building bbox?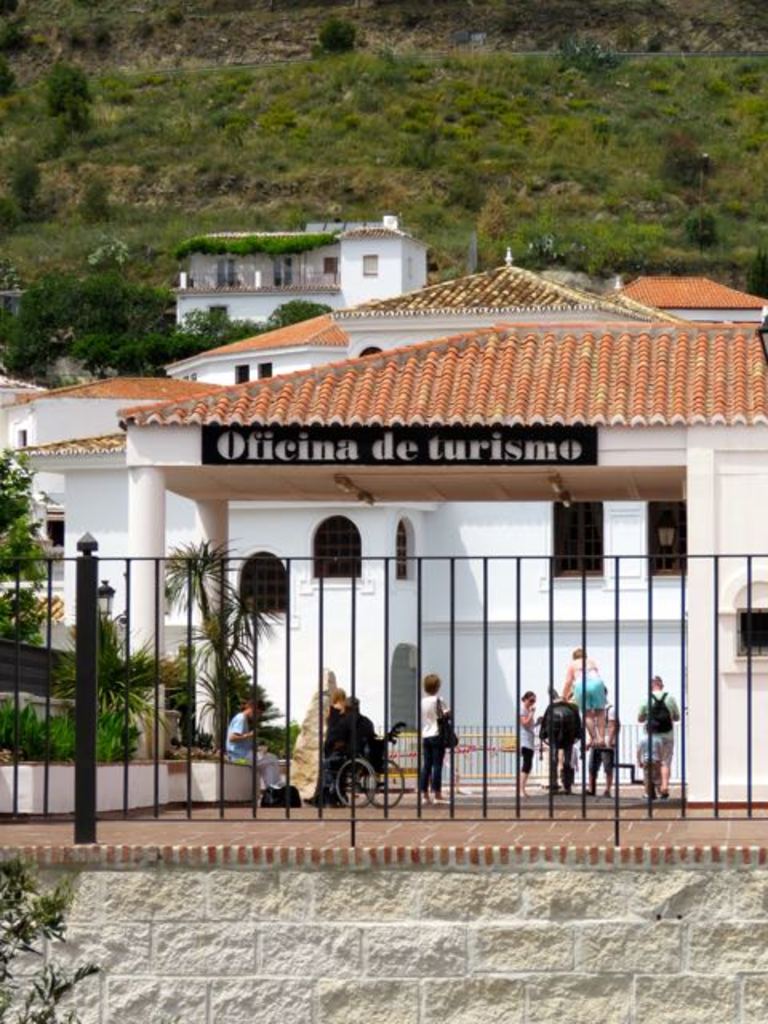
crop(0, 245, 766, 802)
